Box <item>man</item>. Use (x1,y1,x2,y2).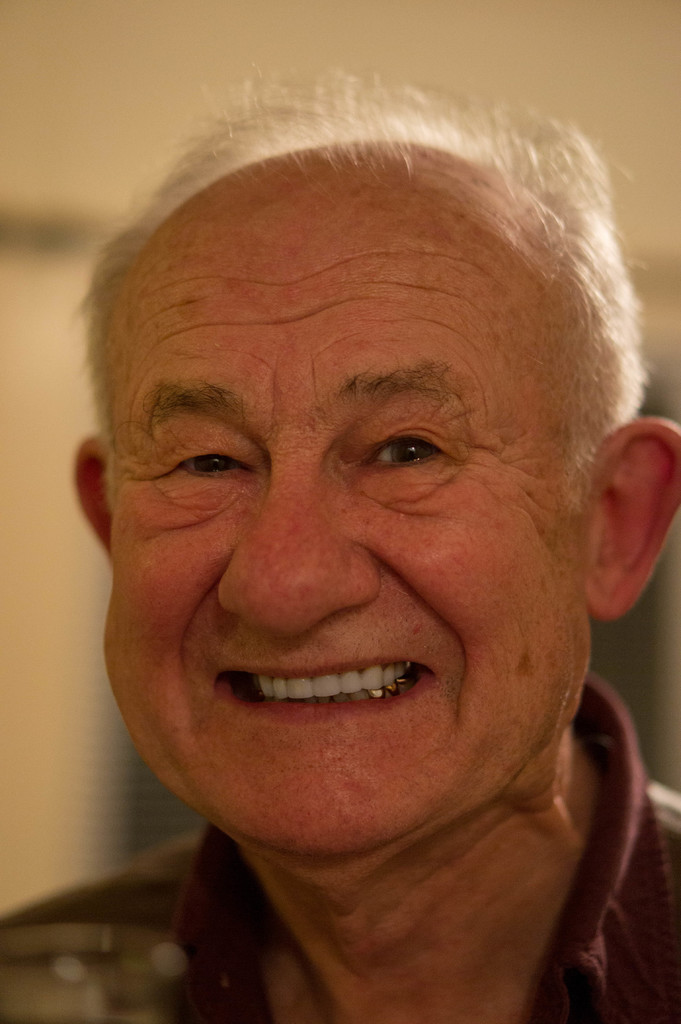
(0,58,680,1023).
